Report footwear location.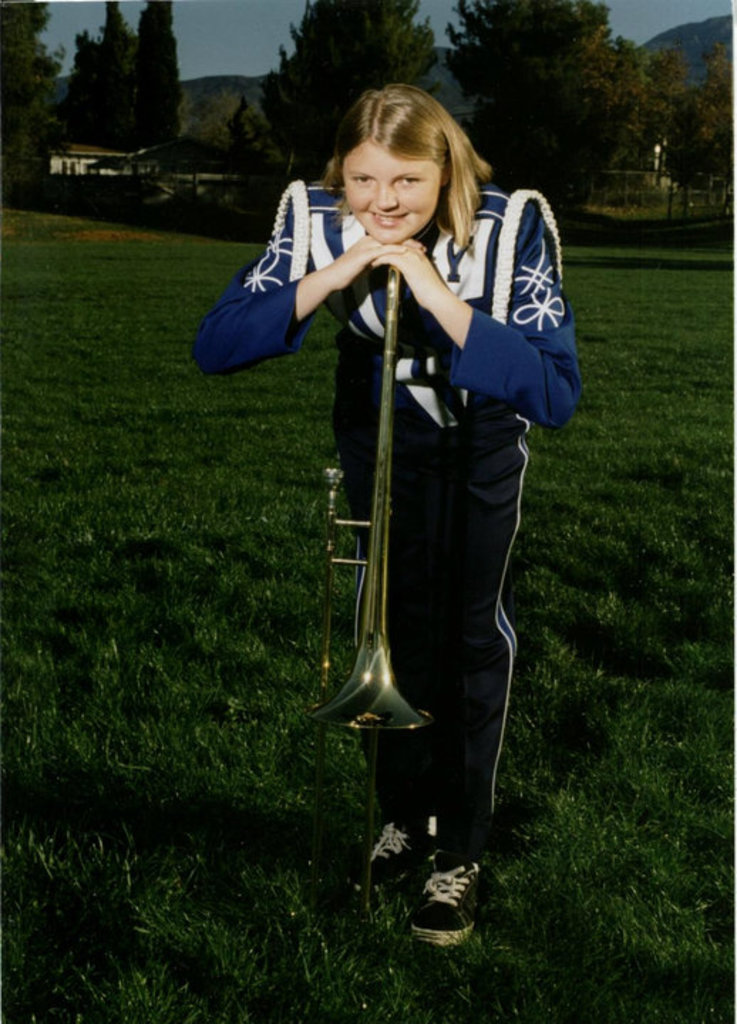
Report: (403, 858, 487, 949).
